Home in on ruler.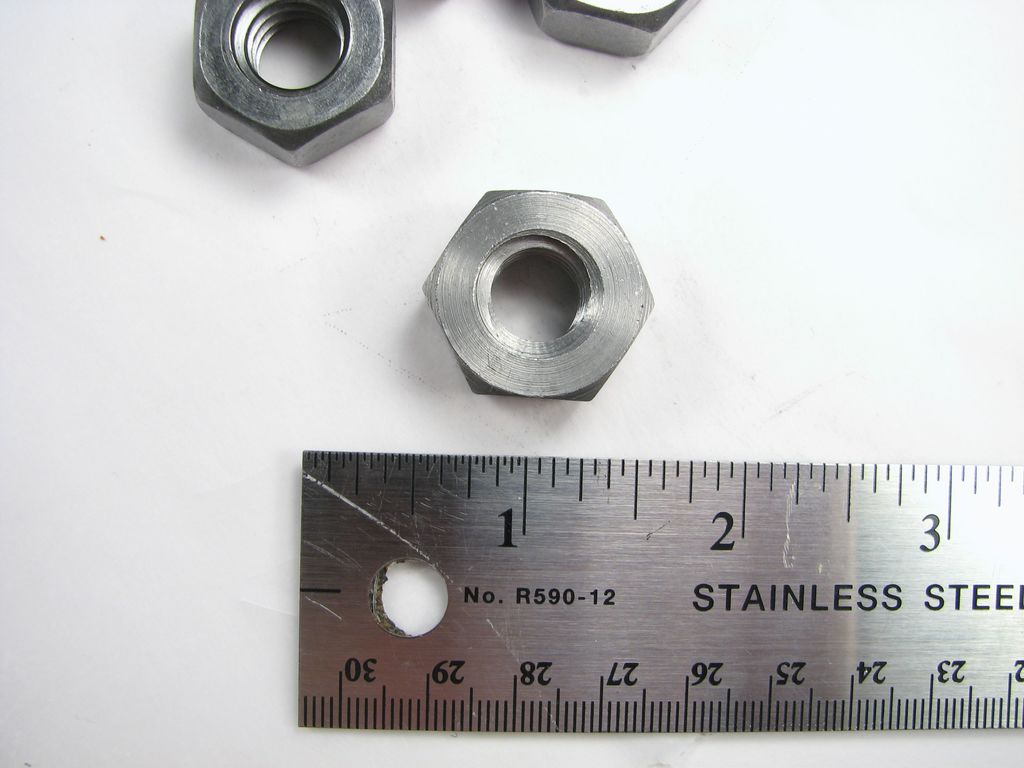
Homed in at [left=301, top=452, right=1023, bottom=730].
